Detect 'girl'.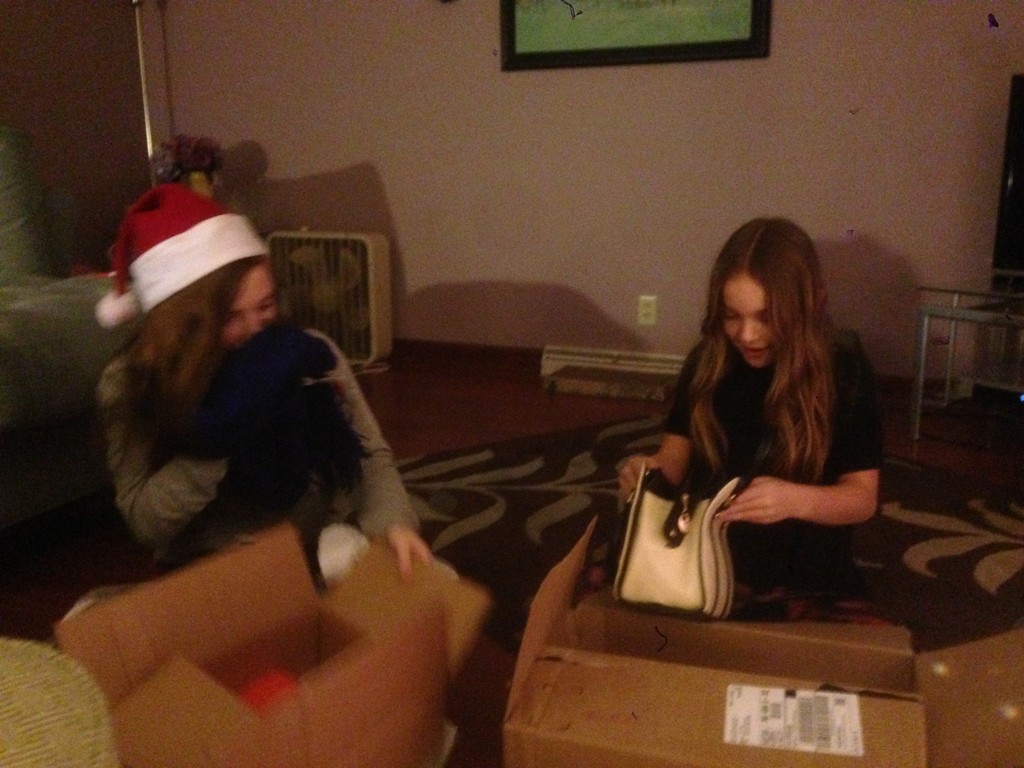
Detected at x1=90 y1=179 x2=435 y2=573.
